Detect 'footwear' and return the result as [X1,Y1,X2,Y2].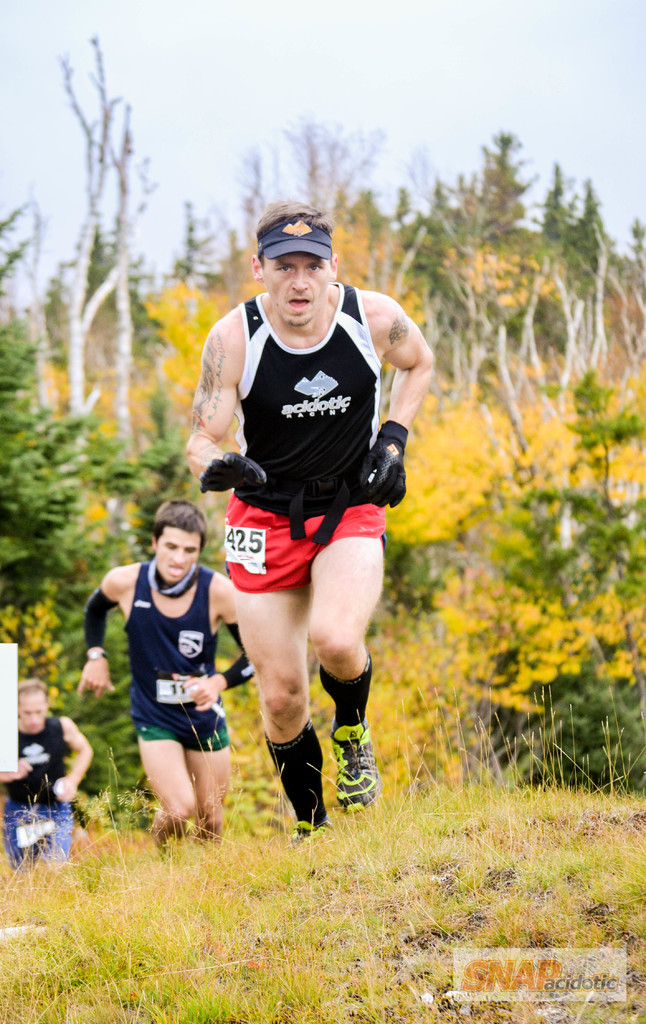
[321,719,374,831].
